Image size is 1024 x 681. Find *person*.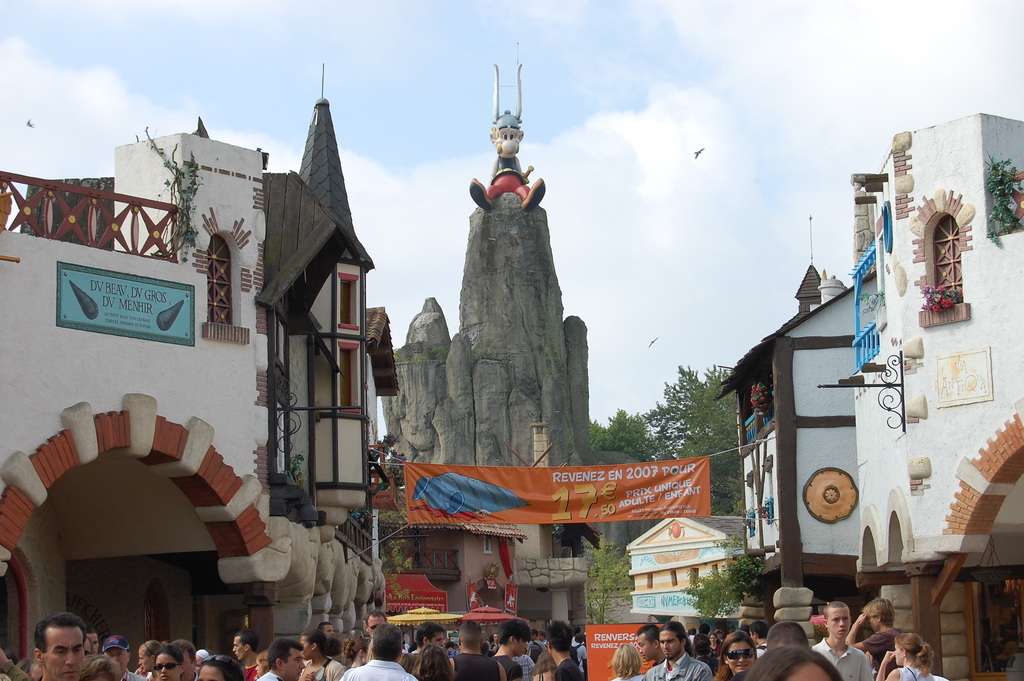
845:597:903:672.
